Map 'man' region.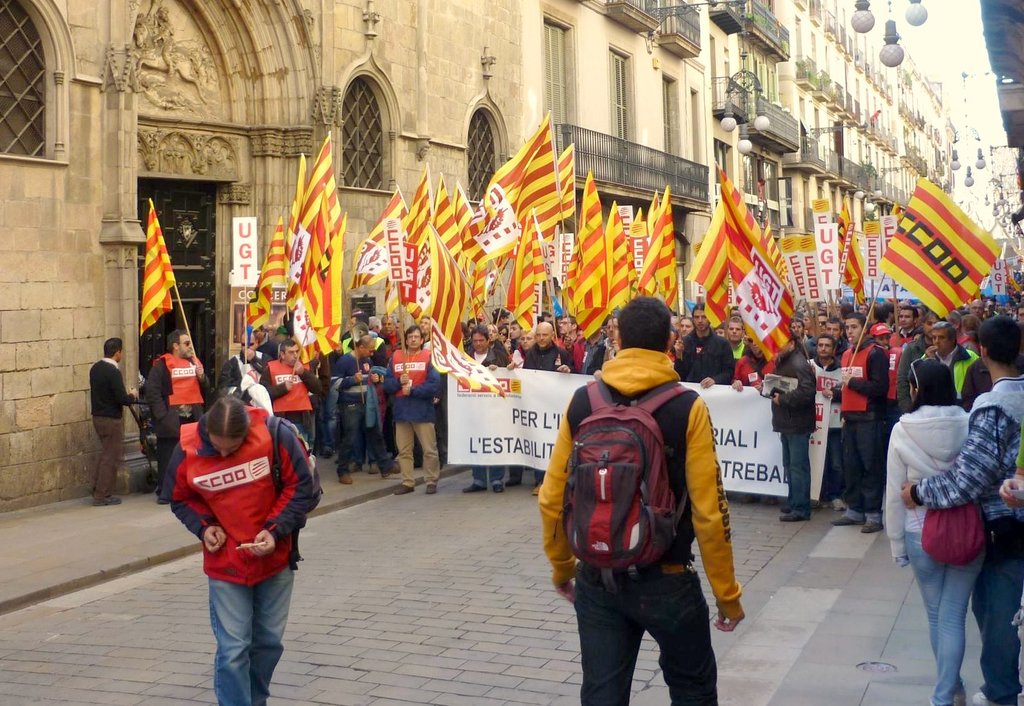
Mapped to (left=86, top=334, right=139, bottom=500).
